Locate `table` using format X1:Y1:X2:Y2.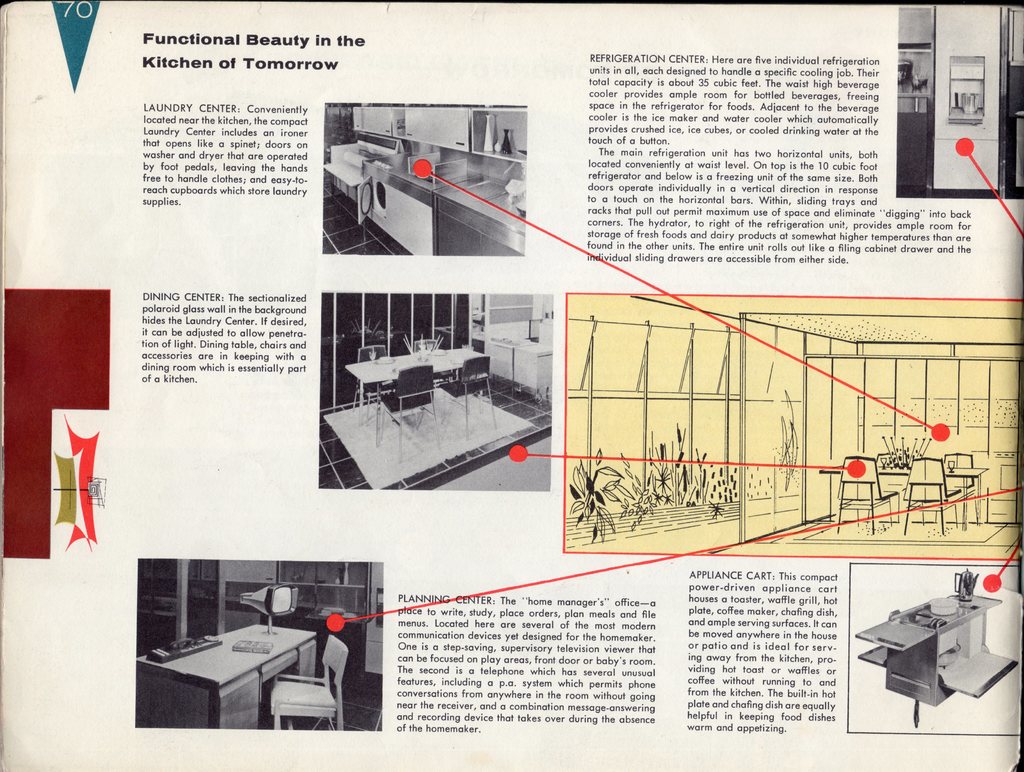
820:466:988:532.
